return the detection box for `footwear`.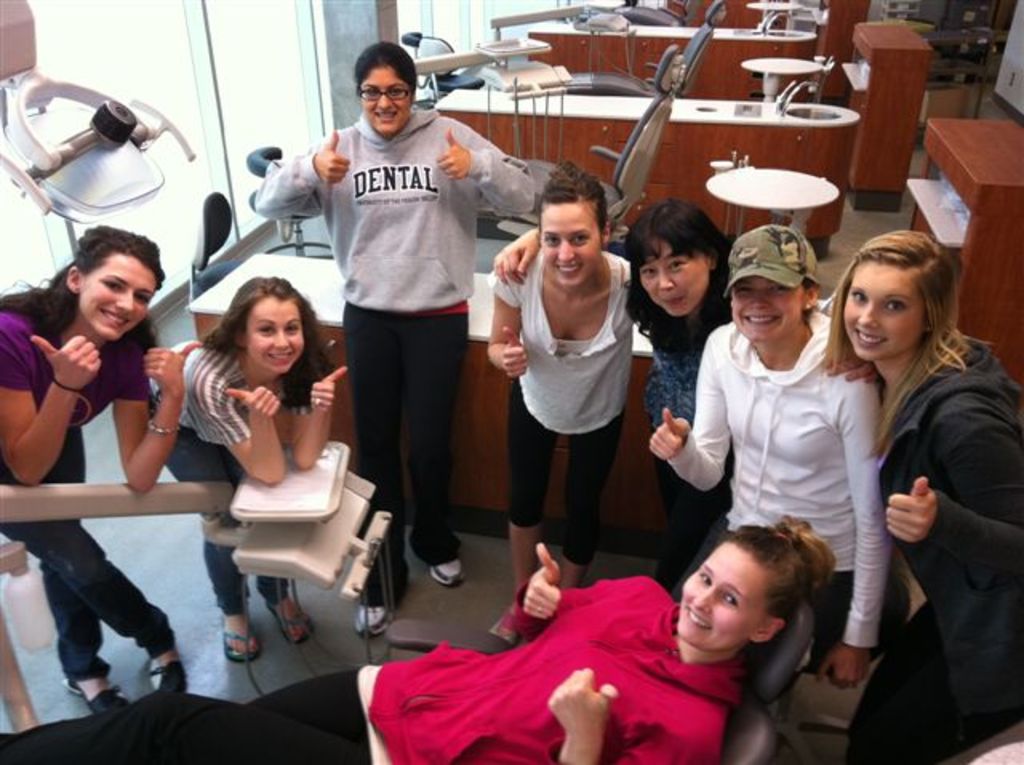
rect(430, 557, 470, 587).
